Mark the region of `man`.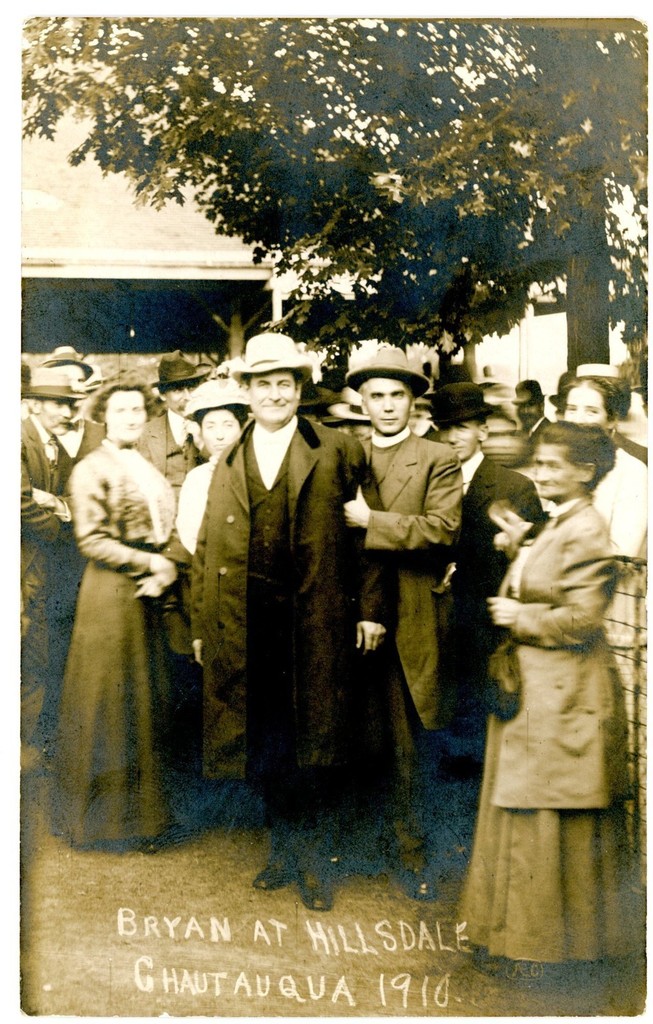
Region: <box>478,402,534,478</box>.
